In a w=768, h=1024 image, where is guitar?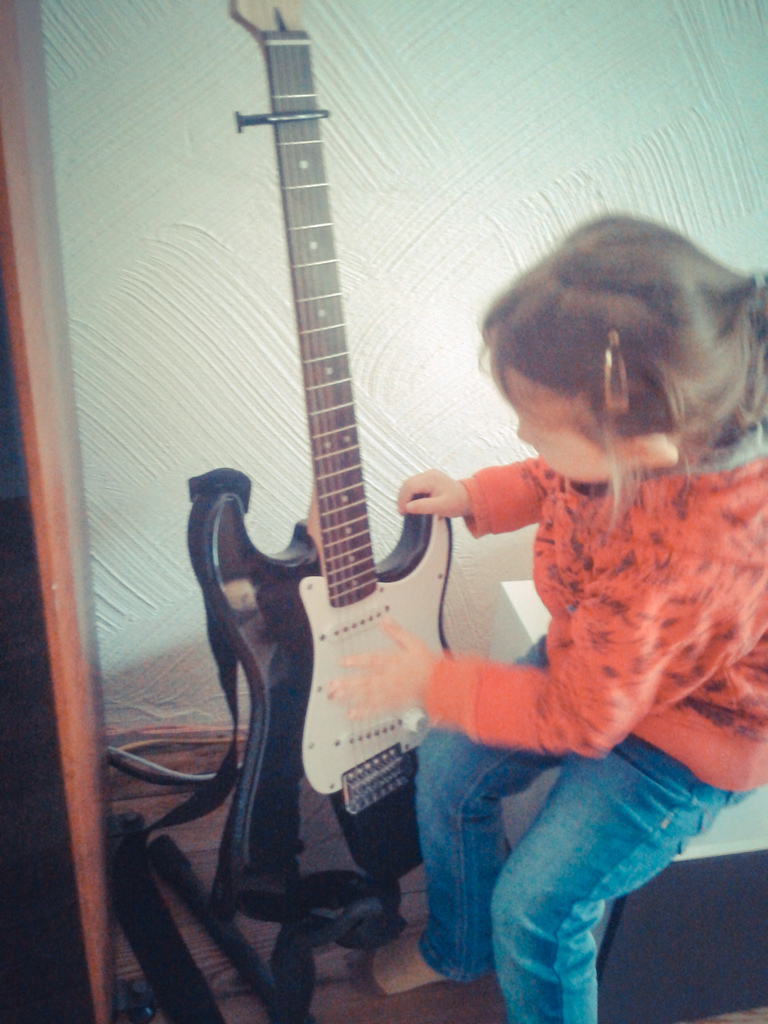
(x1=188, y1=1, x2=477, y2=930).
